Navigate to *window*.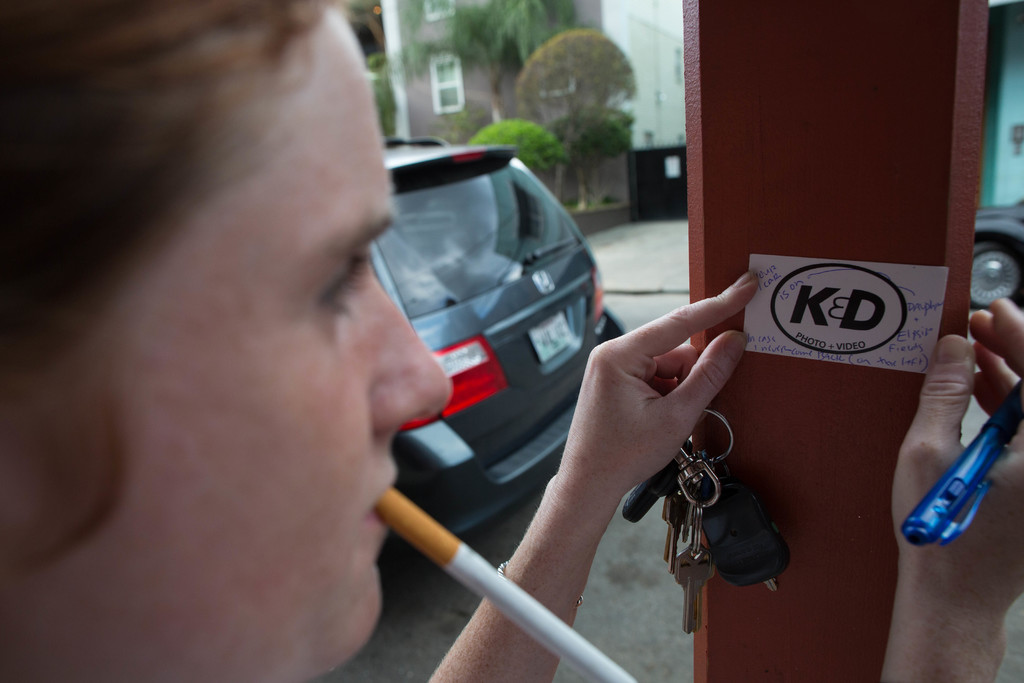
Navigation target: <box>425,53,461,110</box>.
